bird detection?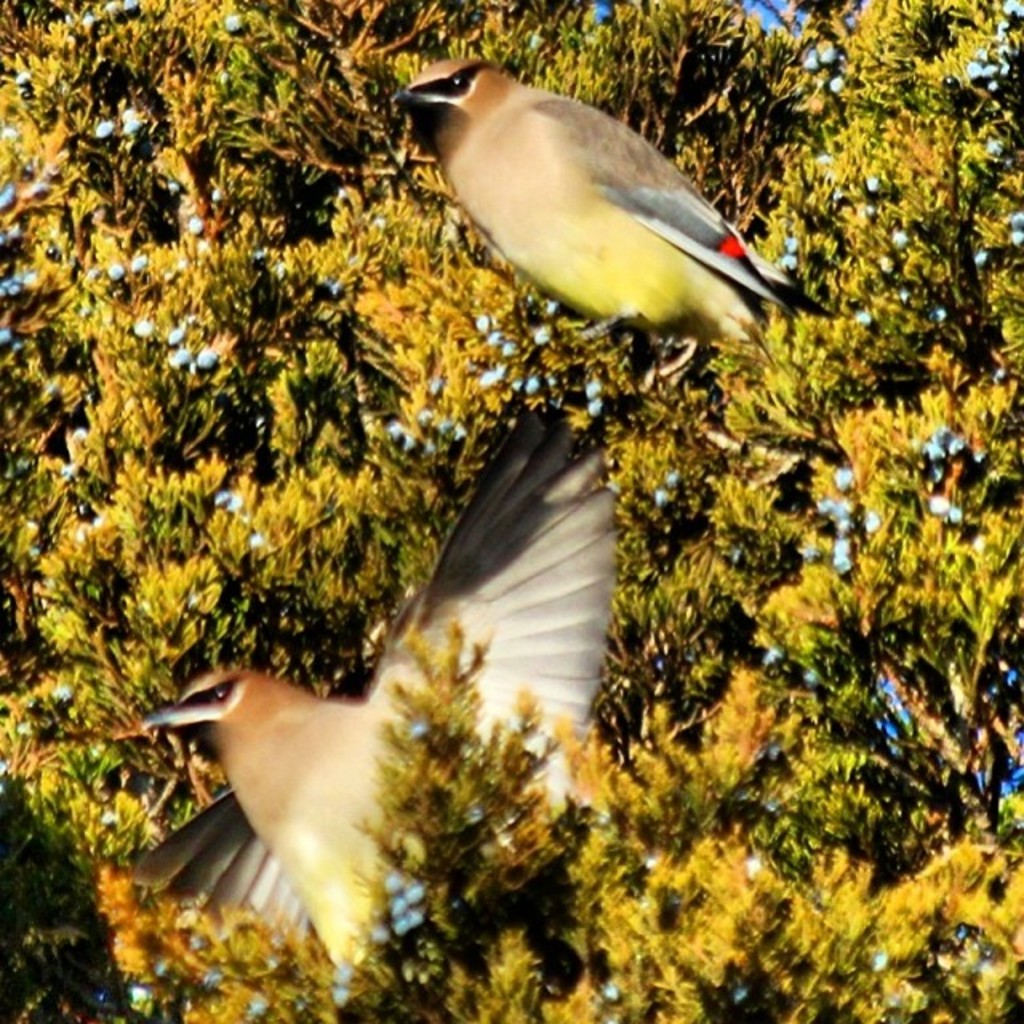
crop(123, 398, 627, 990)
